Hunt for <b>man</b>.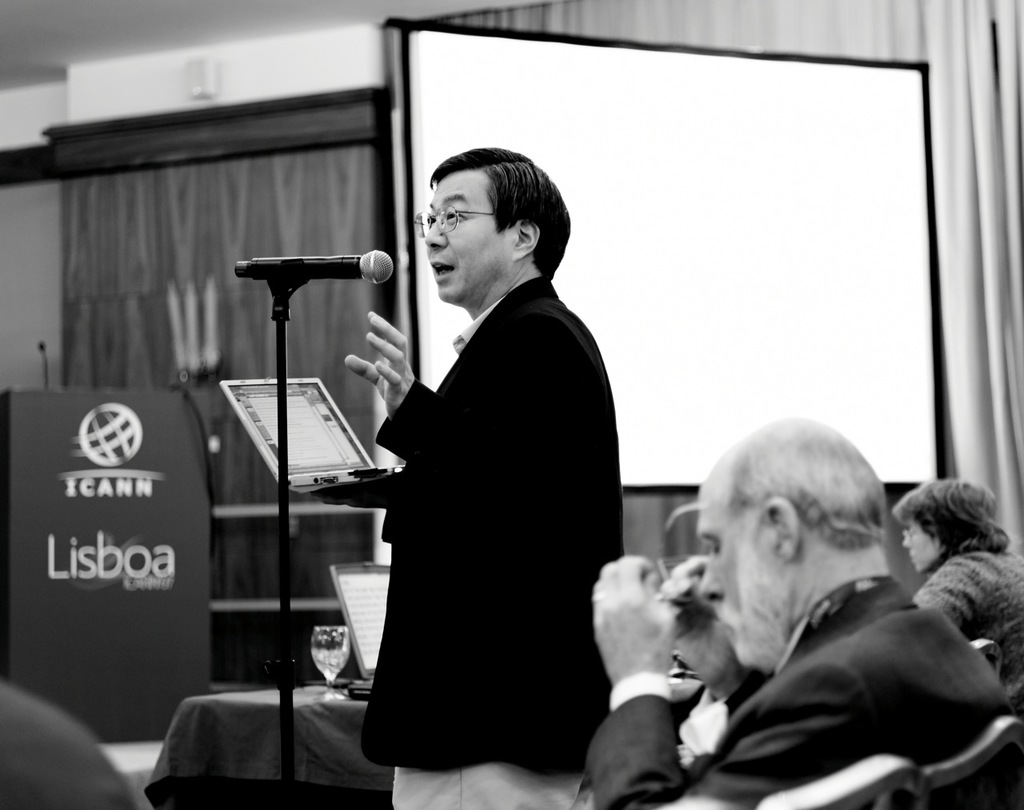
Hunted down at select_region(314, 152, 669, 784).
